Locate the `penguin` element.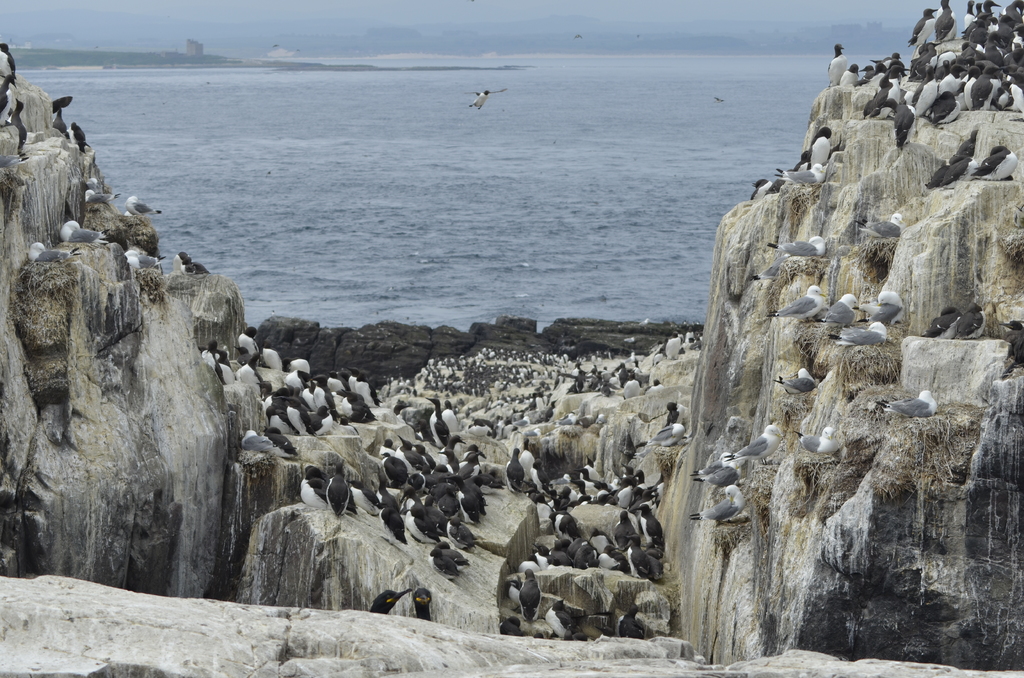
Element bbox: 378/459/410/485.
